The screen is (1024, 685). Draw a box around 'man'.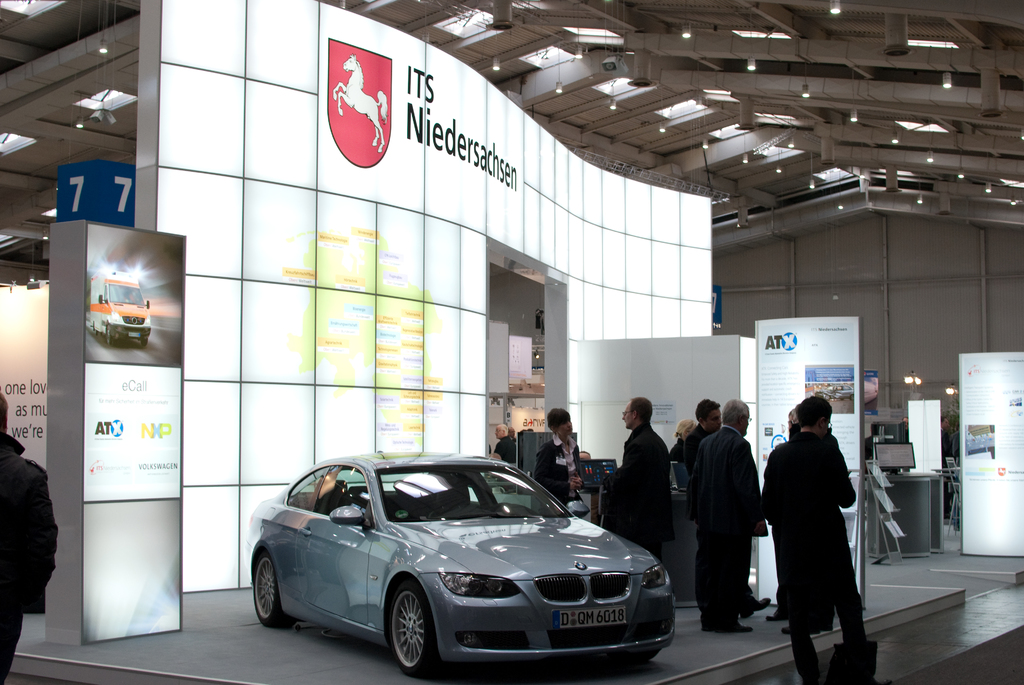
crop(509, 422, 516, 443).
